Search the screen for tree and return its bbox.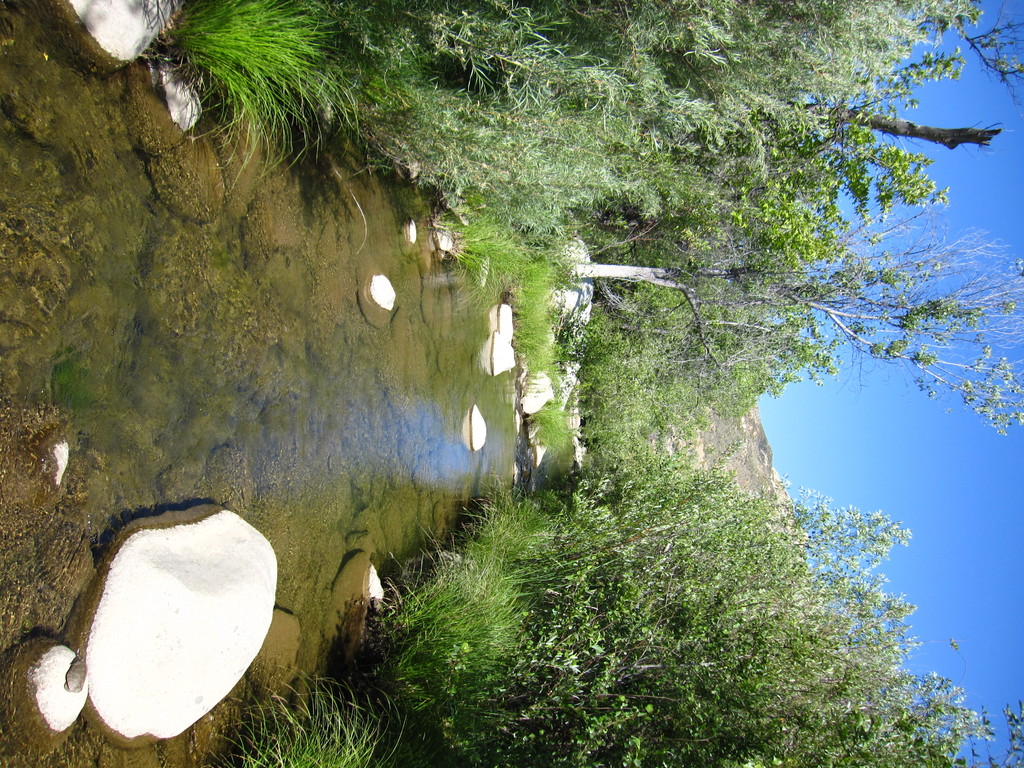
Found: 563,185,1023,444.
